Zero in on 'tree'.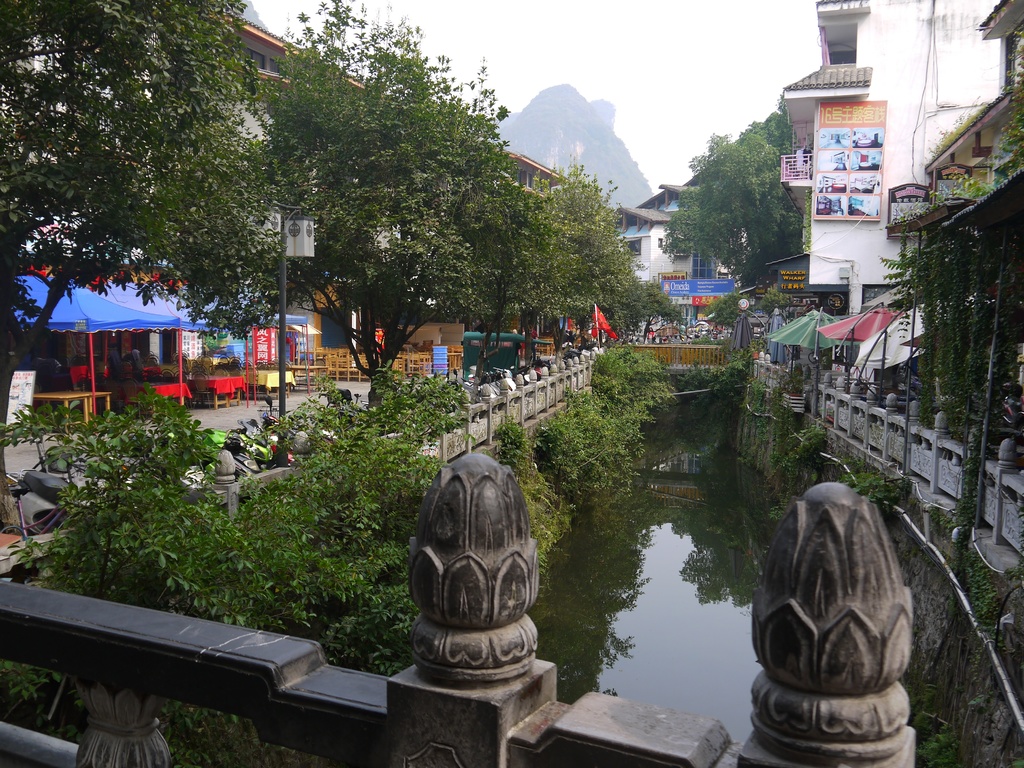
Zeroed in: (left=505, top=184, right=677, bottom=383).
